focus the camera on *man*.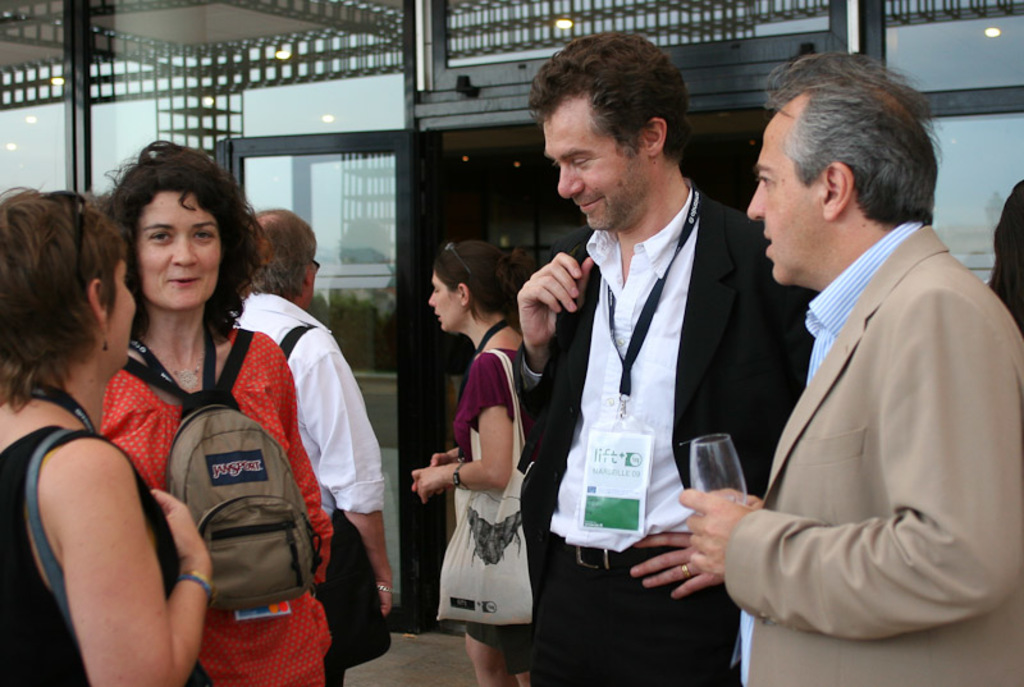
Focus region: box=[228, 209, 394, 686].
